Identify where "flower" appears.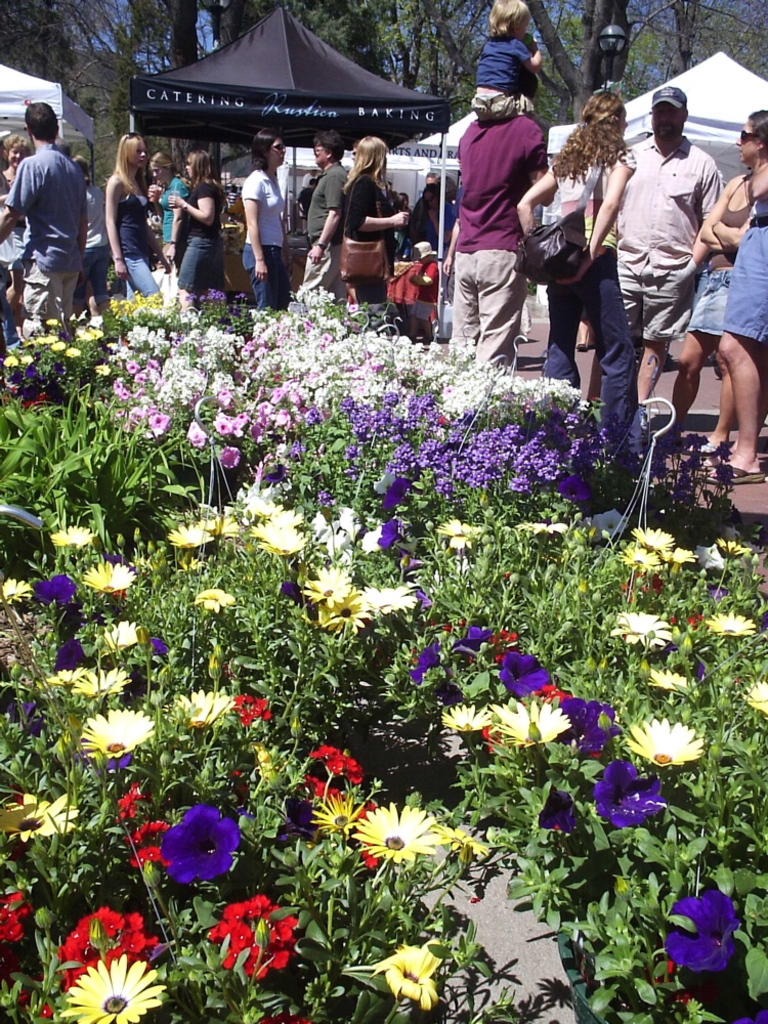
Appears at box=[439, 700, 495, 734].
